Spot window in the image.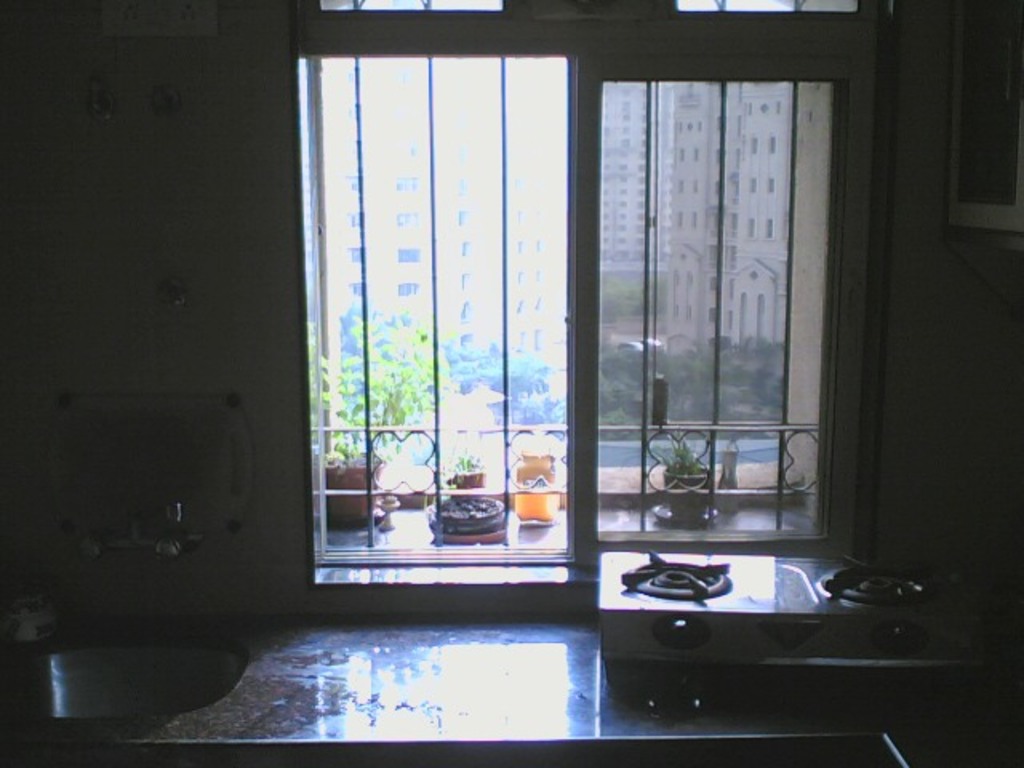
window found at <bbox>459, 333, 475, 354</bbox>.
